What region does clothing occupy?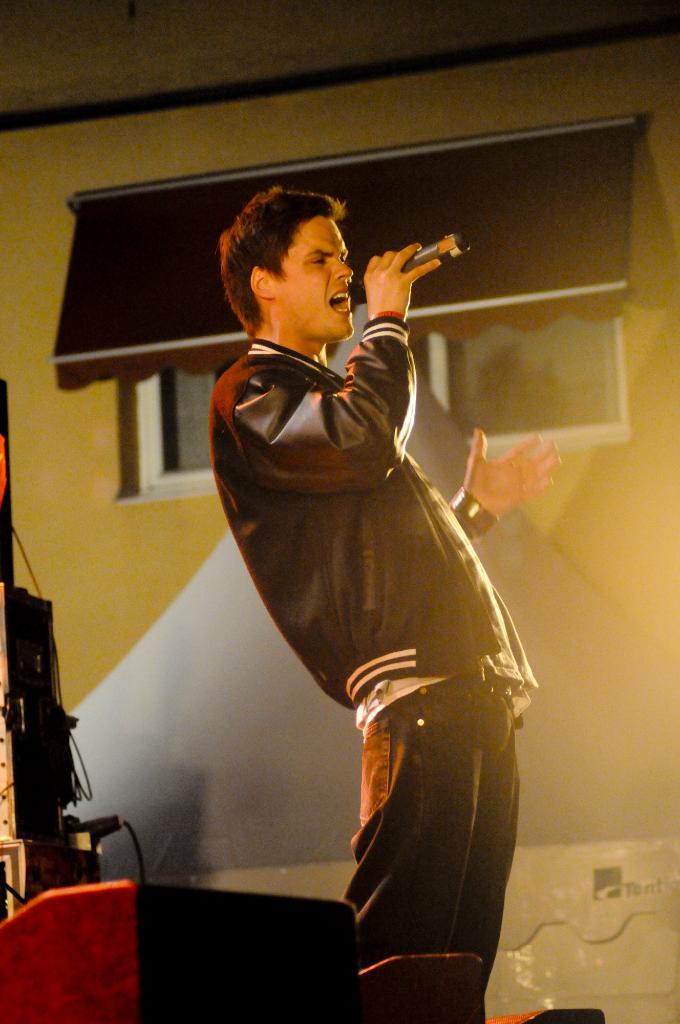
[left=205, top=238, right=541, bottom=952].
